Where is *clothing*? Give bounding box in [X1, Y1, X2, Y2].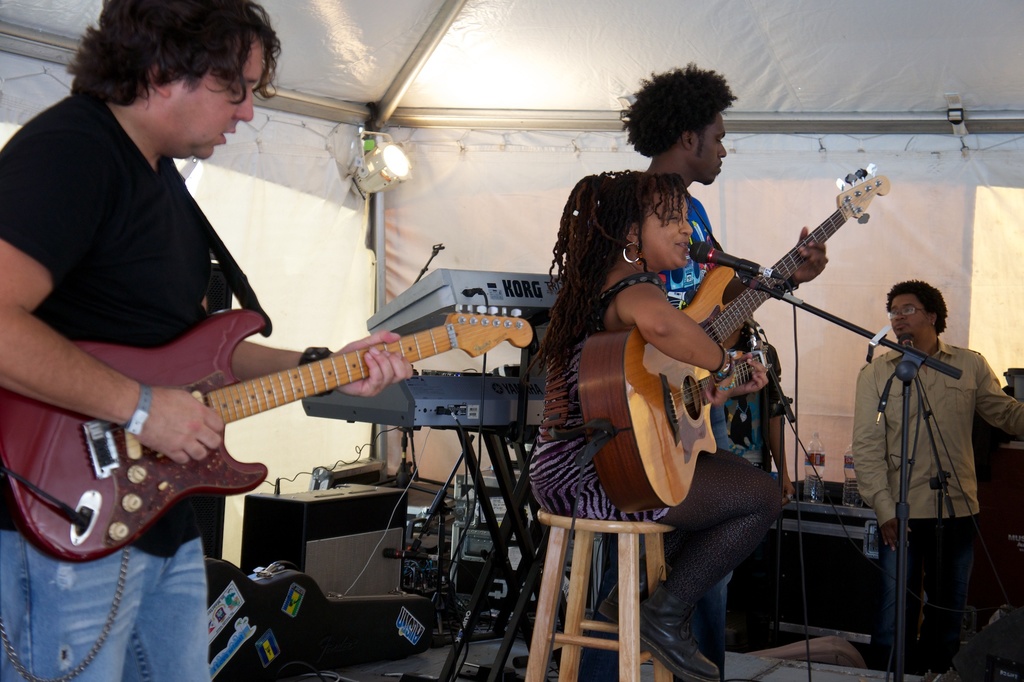
[664, 185, 765, 437].
